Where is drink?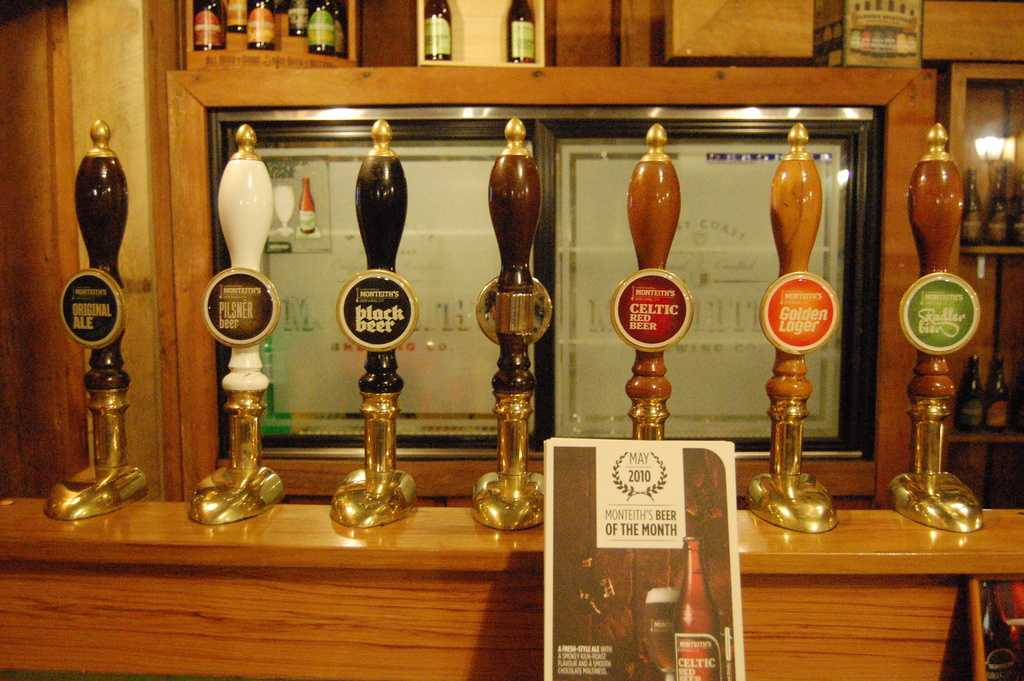
[left=297, top=177, right=319, bottom=235].
